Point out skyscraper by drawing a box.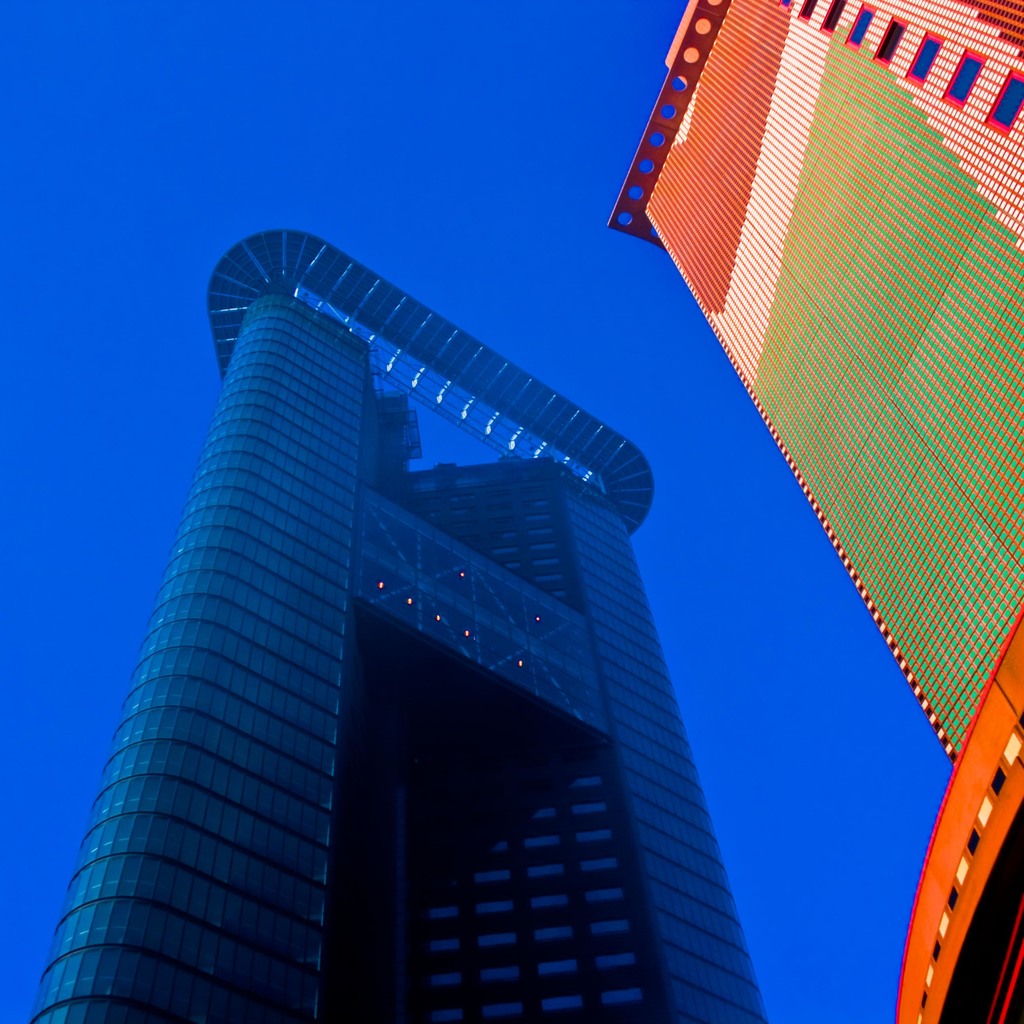
l=57, t=186, r=782, b=1023.
